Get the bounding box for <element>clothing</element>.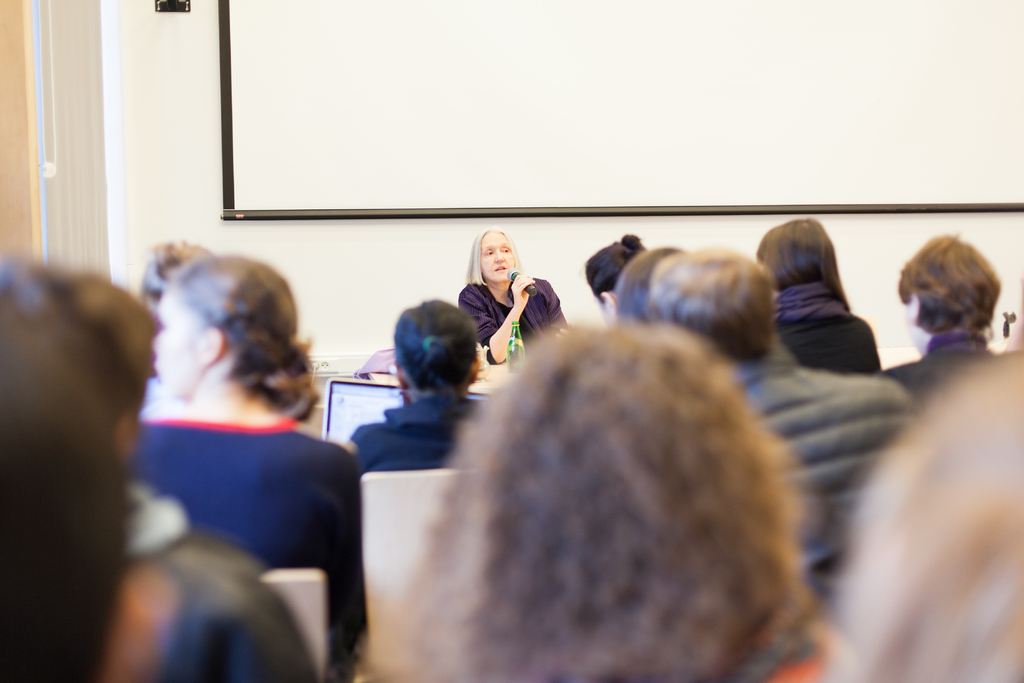
bbox(141, 531, 328, 682).
